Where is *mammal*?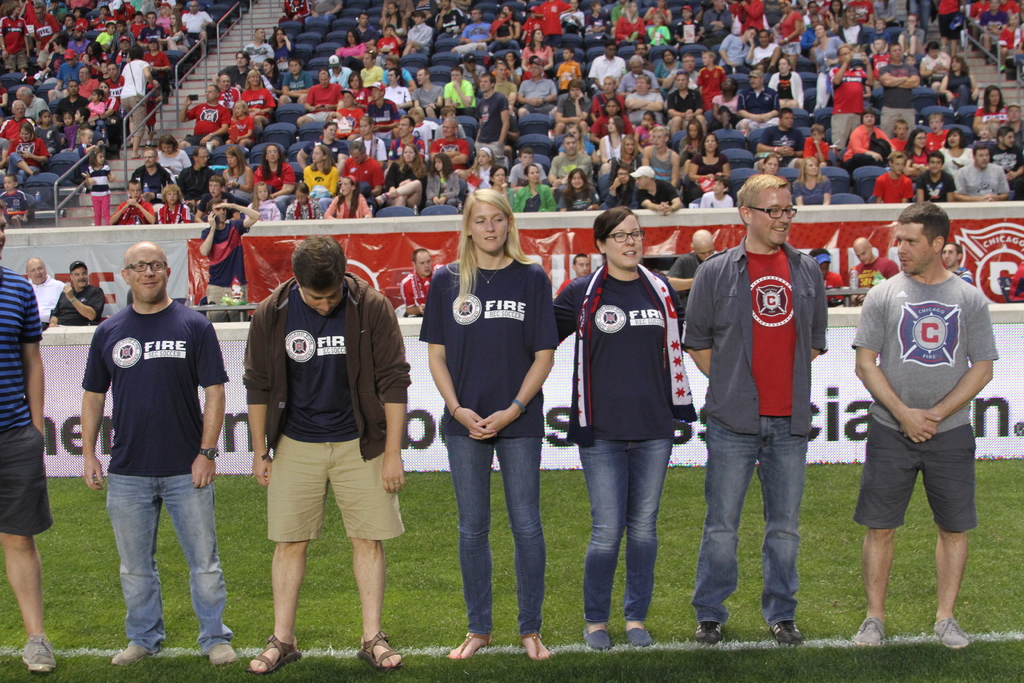
(86,242,231,673).
